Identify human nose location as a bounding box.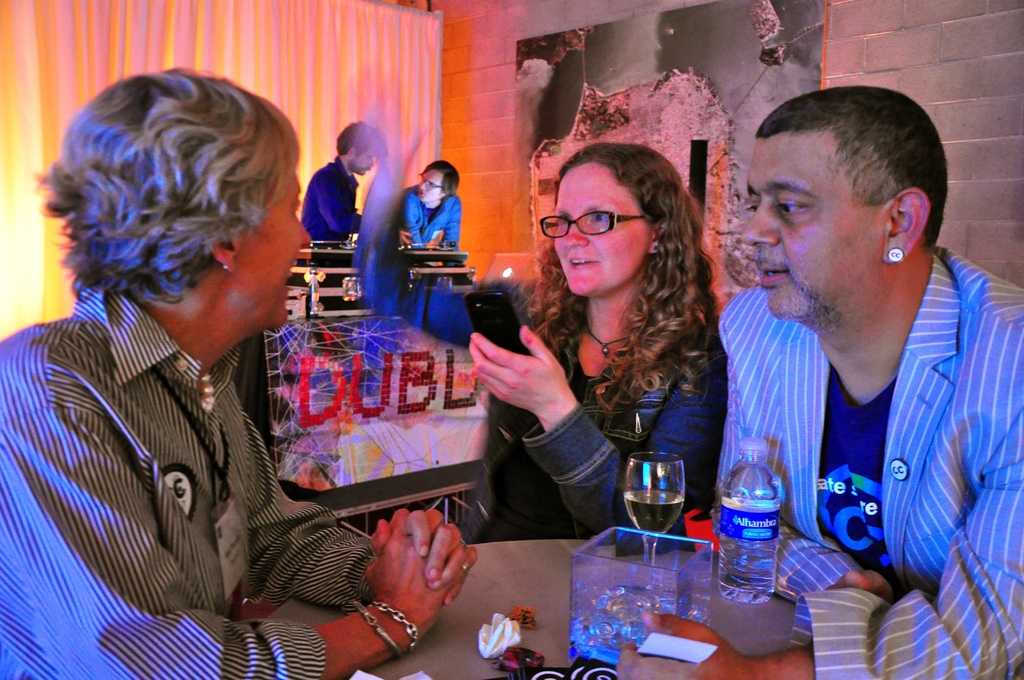
[741,198,784,248].
